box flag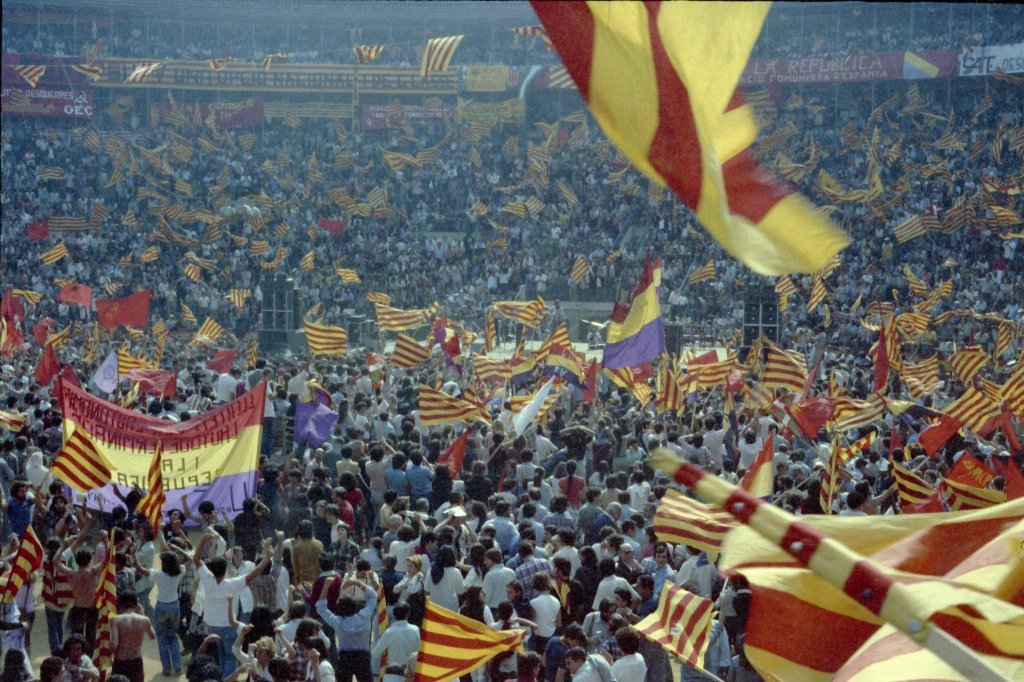
region(418, 304, 436, 317)
